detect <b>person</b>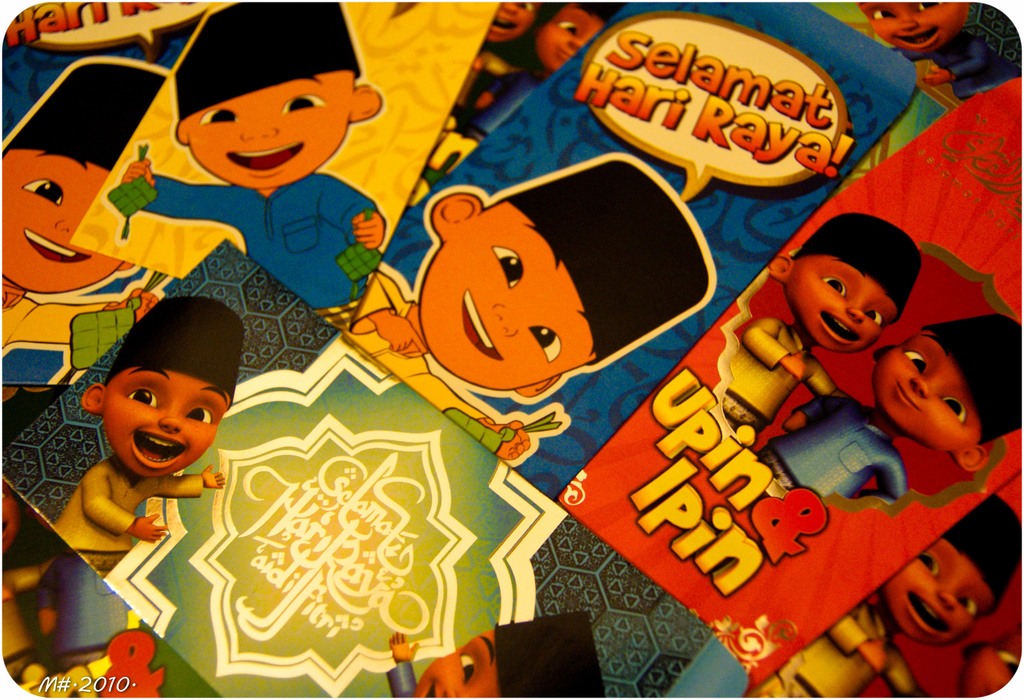
bbox=(732, 197, 927, 443)
